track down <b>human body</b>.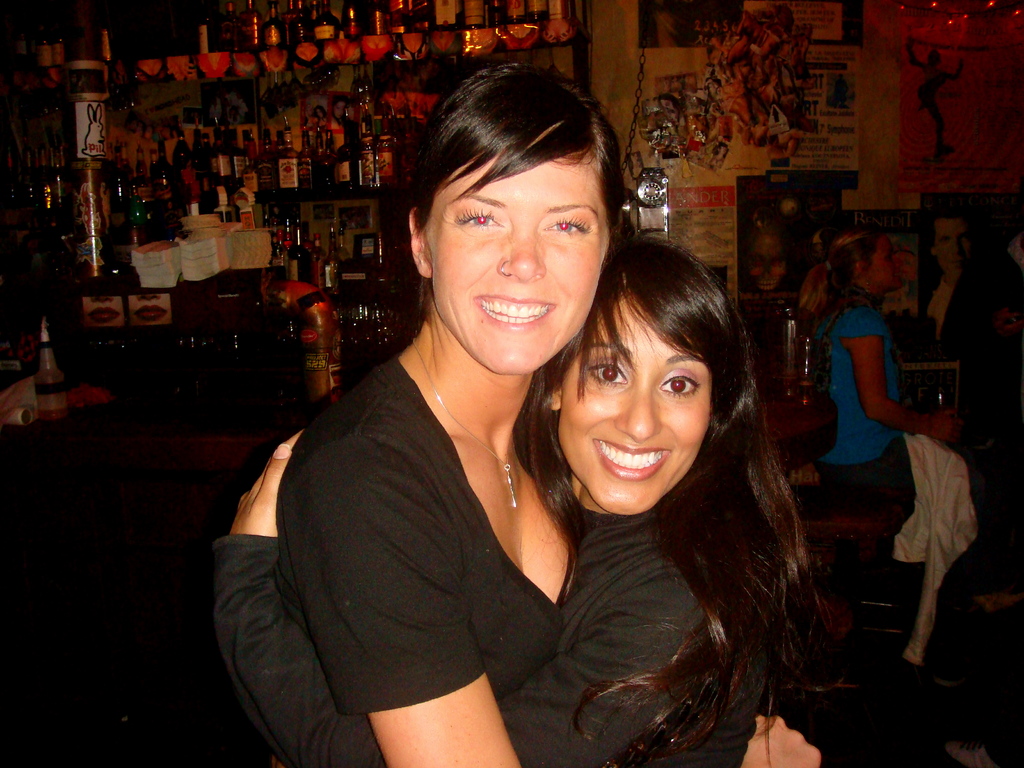
Tracked to detection(810, 237, 952, 590).
